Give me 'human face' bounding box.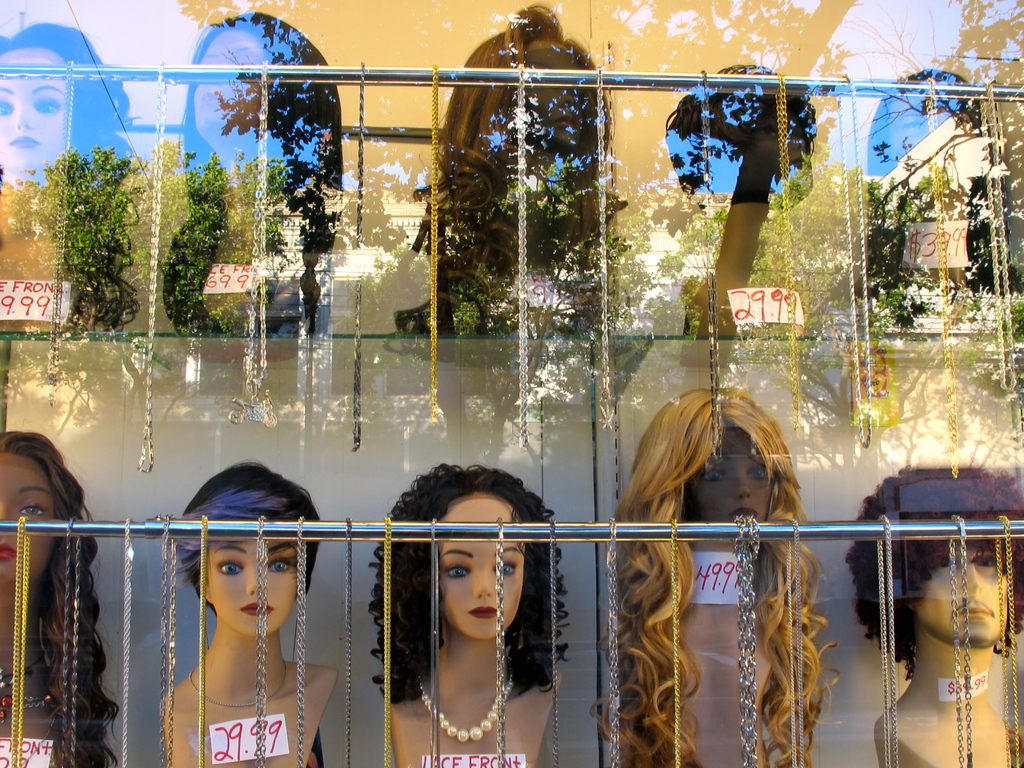
bbox(688, 426, 775, 525).
